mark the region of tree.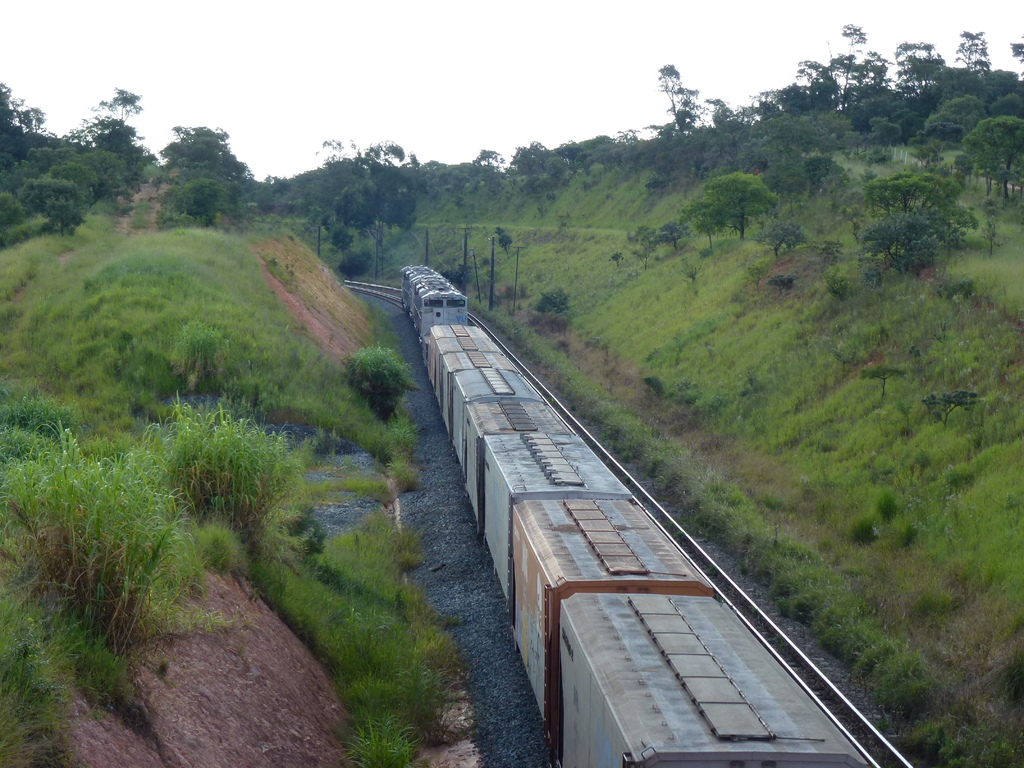
Region: pyautogui.locateOnScreen(150, 119, 246, 202).
